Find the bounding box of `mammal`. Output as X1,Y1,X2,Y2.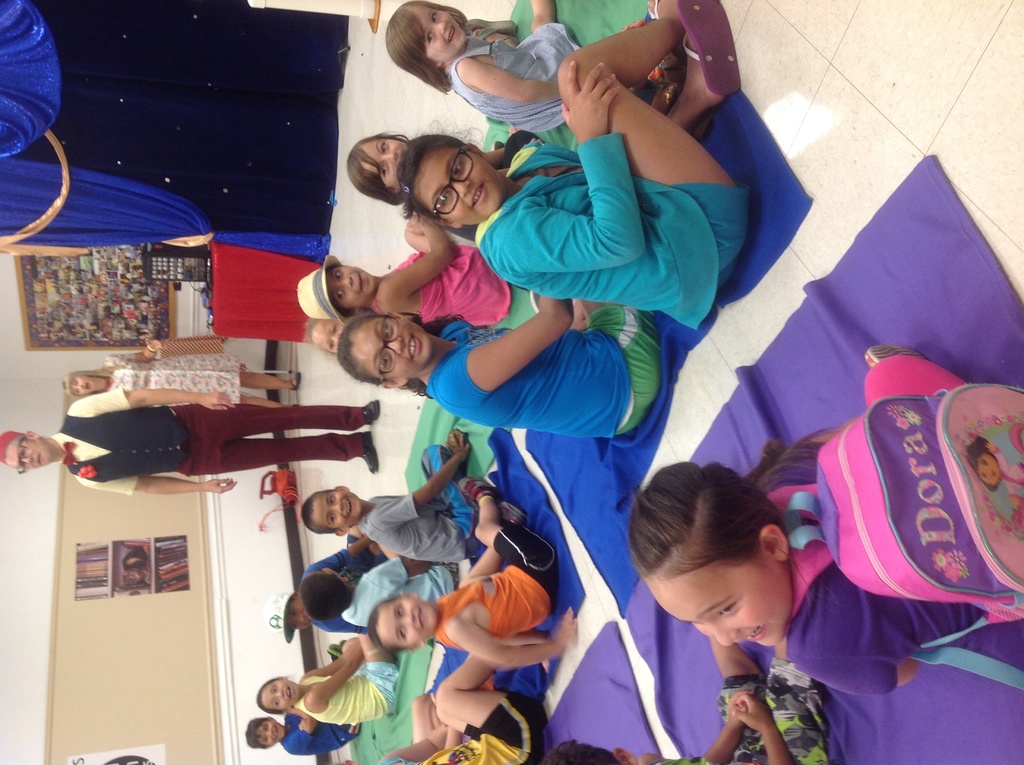
299,560,461,631.
